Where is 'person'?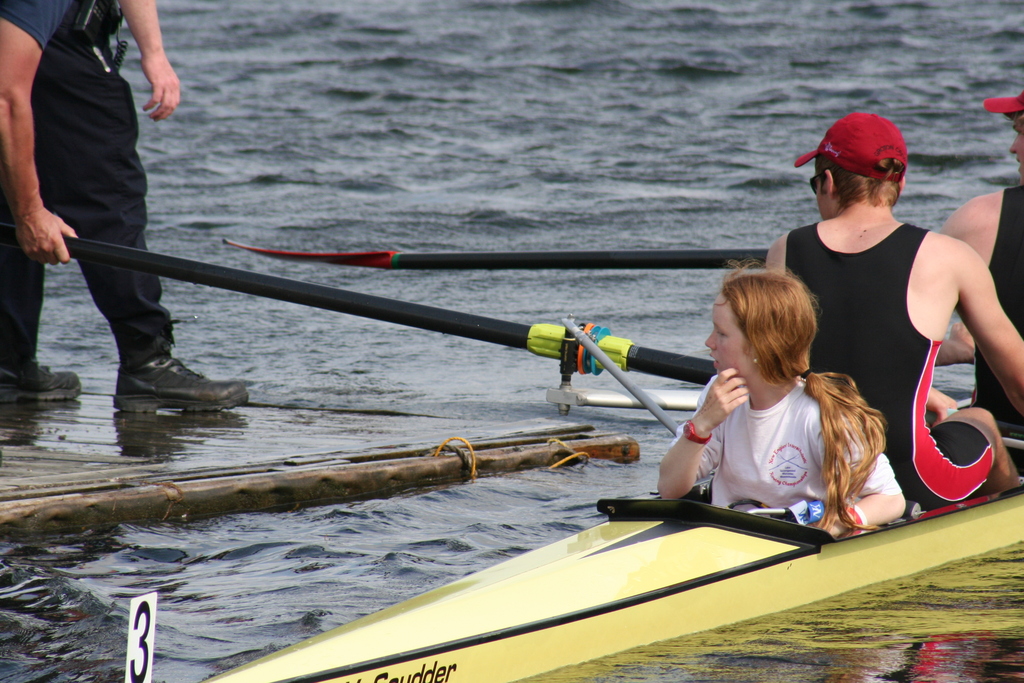
box(0, 0, 250, 419).
